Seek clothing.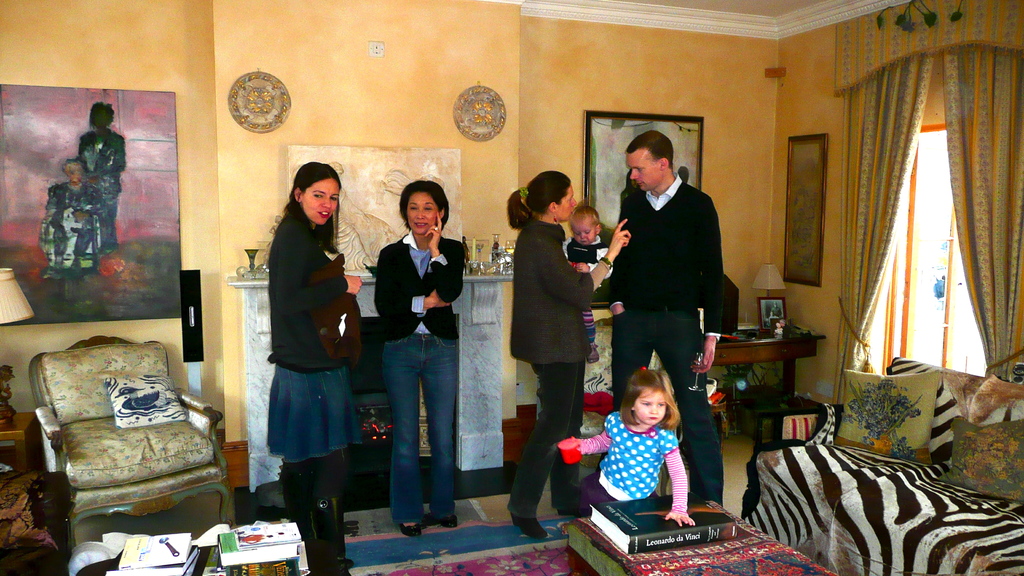
region(76, 128, 124, 250).
